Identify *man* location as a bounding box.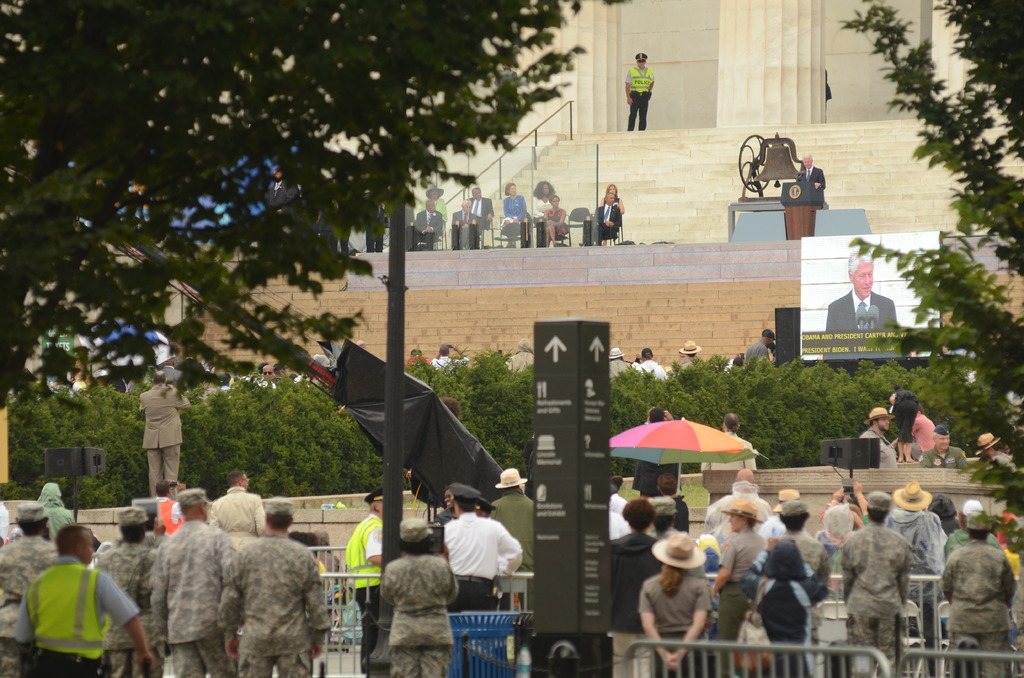
bbox=(0, 502, 61, 677).
